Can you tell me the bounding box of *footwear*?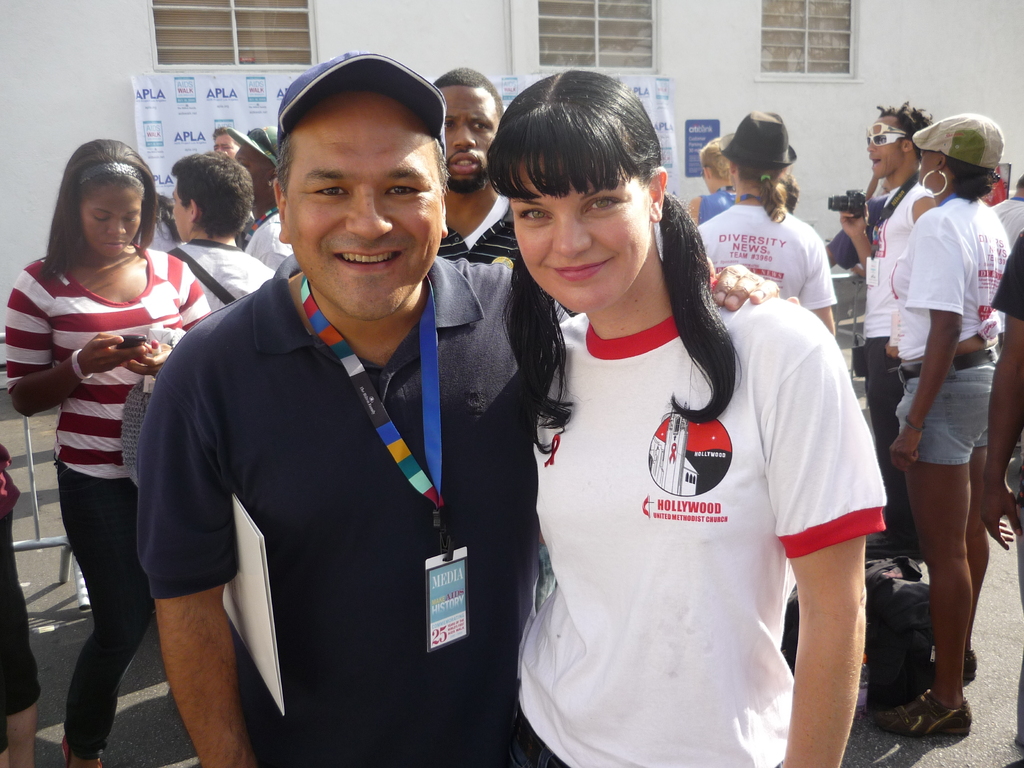
(964,646,980,680).
